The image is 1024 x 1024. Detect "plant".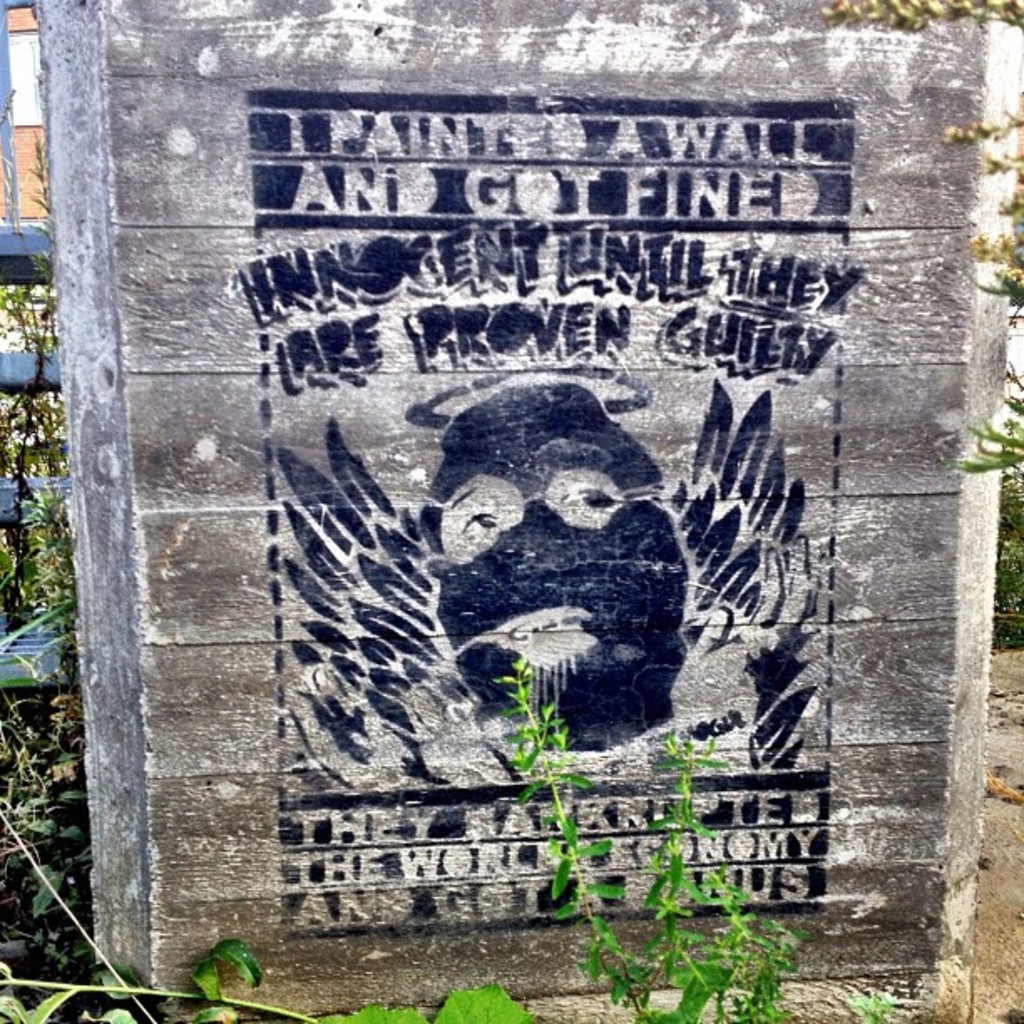
Detection: (487,659,882,1022).
